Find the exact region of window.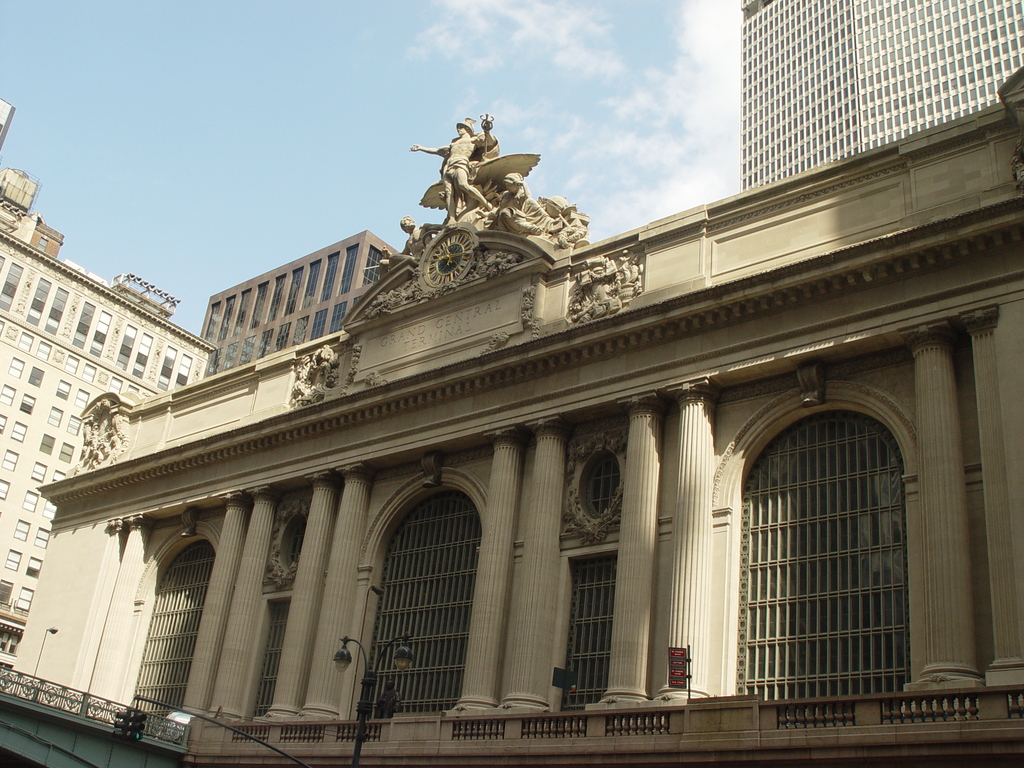
Exact region: (x1=56, y1=378, x2=72, y2=402).
